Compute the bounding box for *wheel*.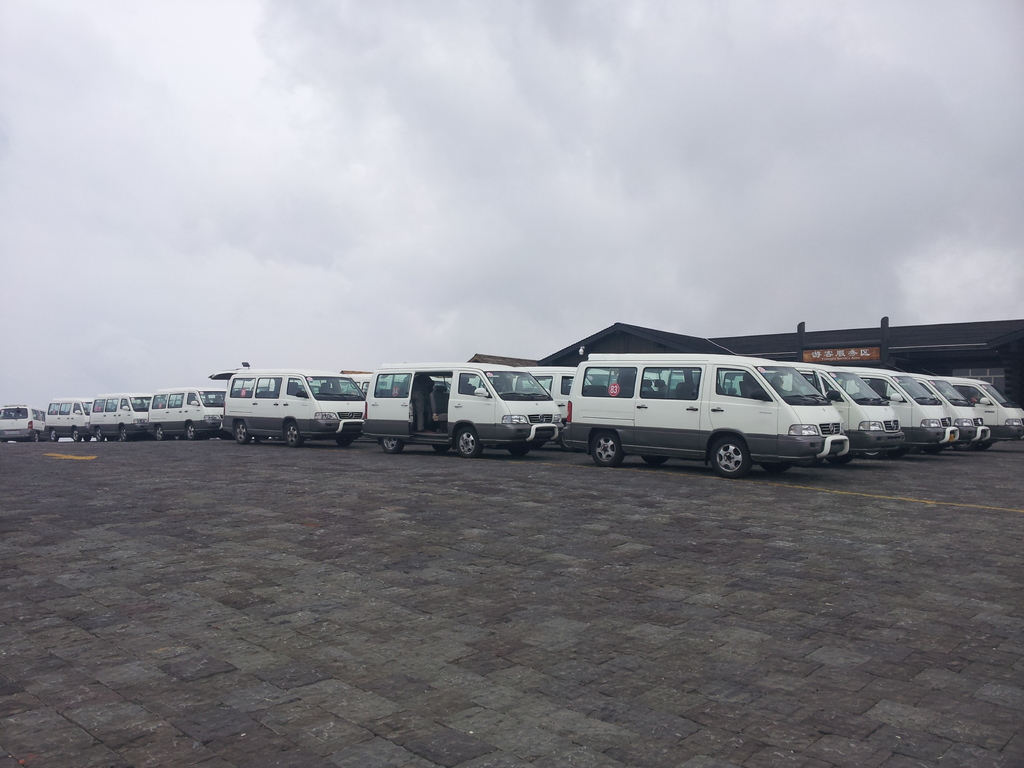
[x1=253, y1=435, x2=267, y2=440].
